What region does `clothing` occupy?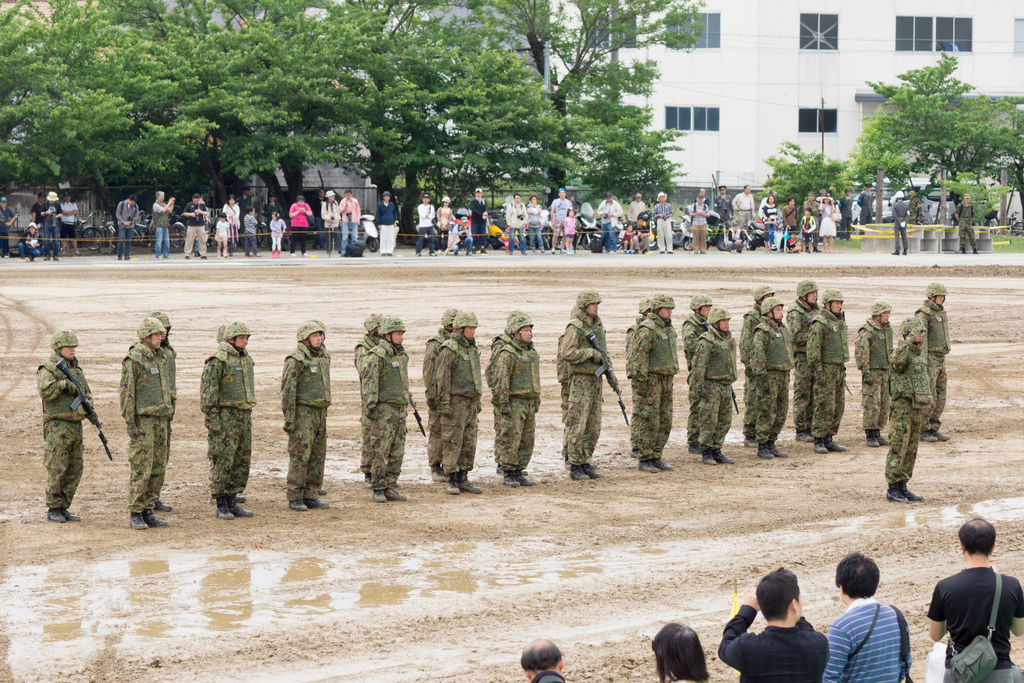
(856, 192, 876, 233).
